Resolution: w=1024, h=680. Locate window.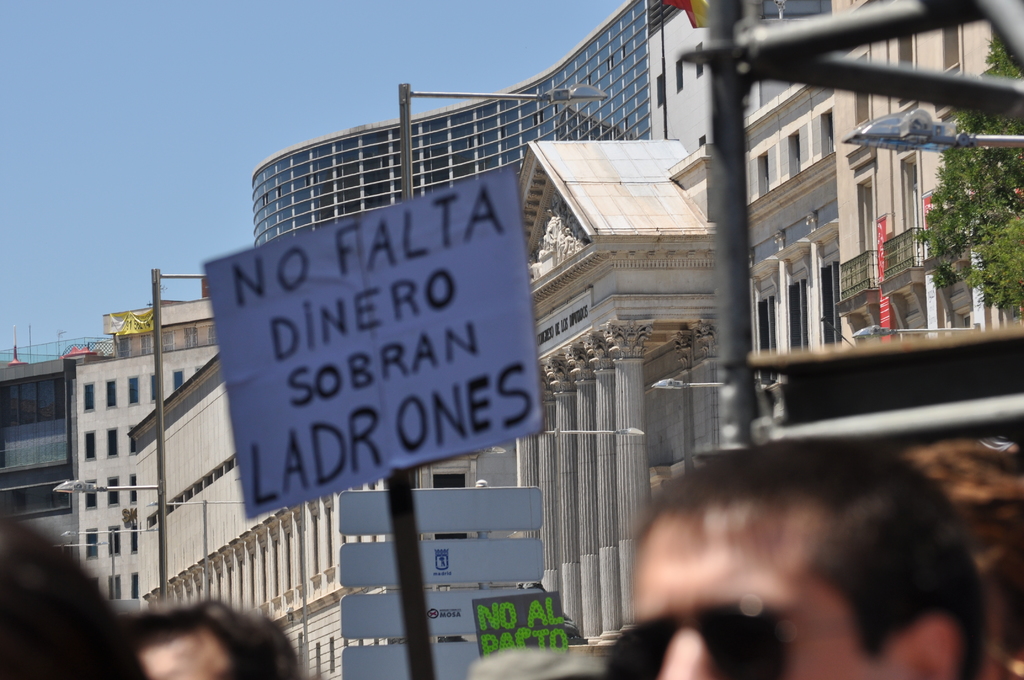
x1=781, y1=279, x2=815, y2=358.
